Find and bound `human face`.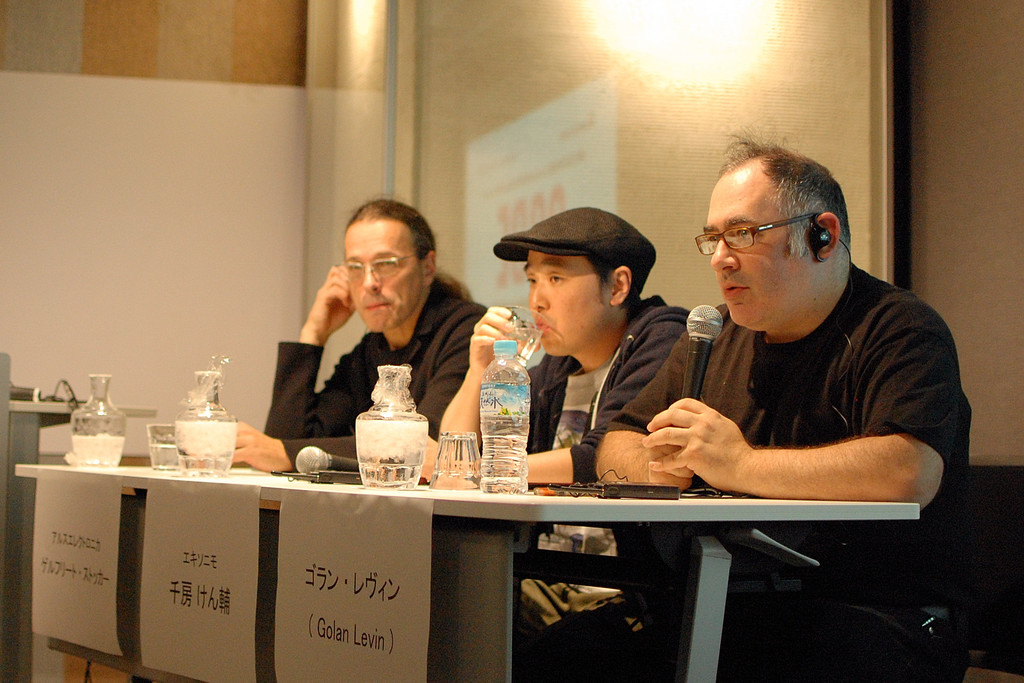
Bound: [left=709, top=156, right=819, bottom=330].
